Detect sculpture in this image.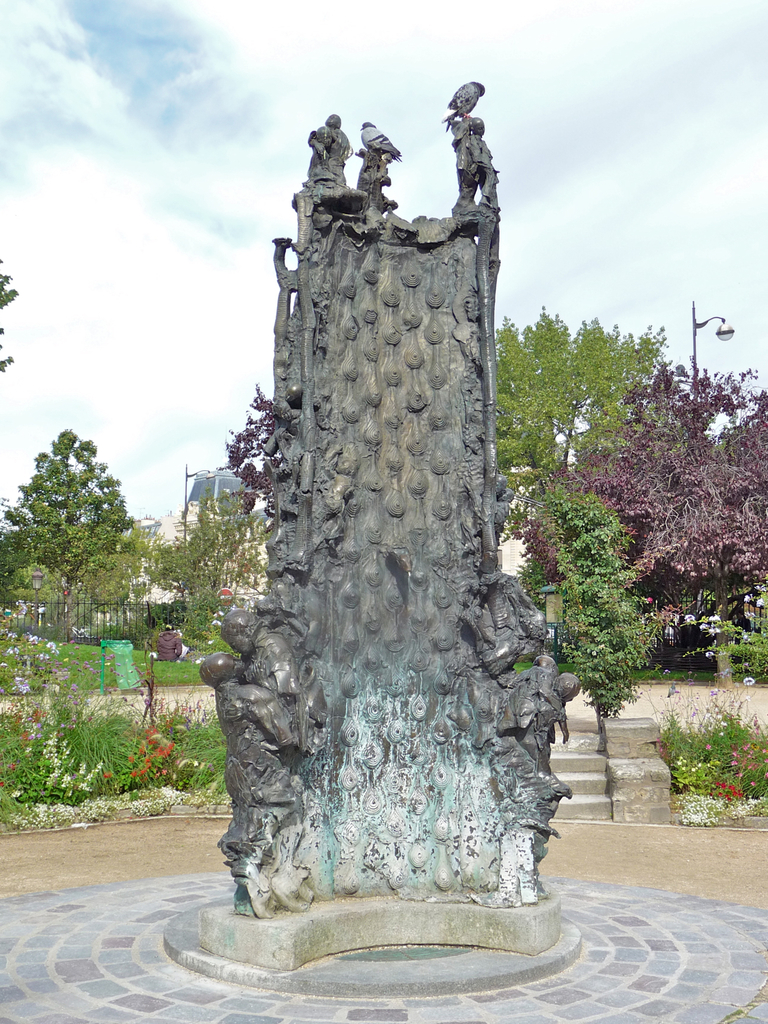
Detection: 275,394,303,451.
